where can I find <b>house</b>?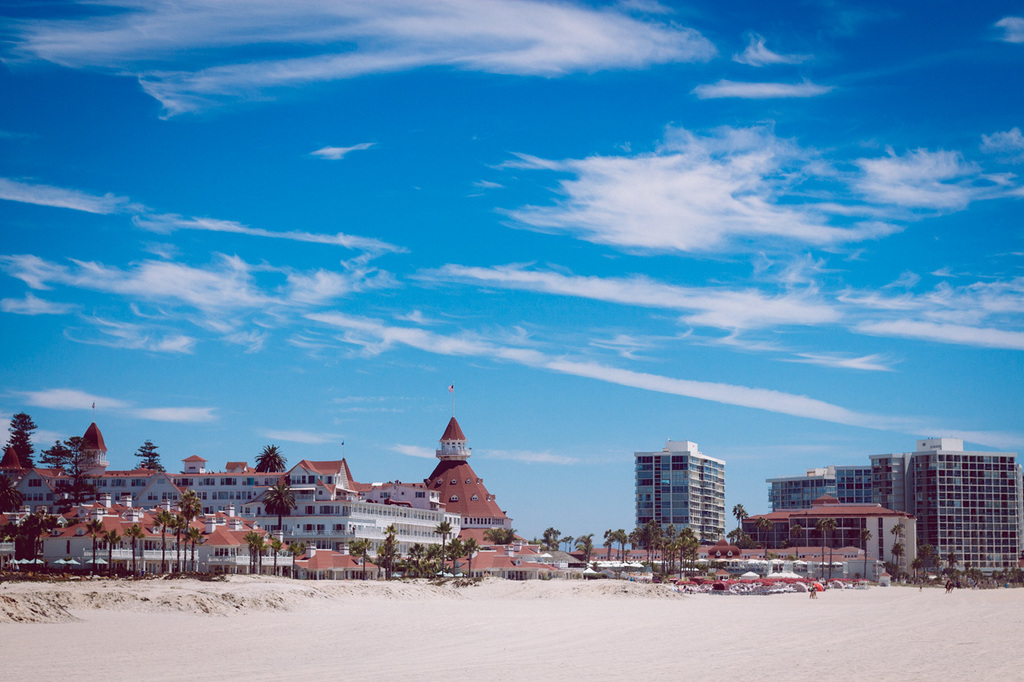
You can find it at [288, 543, 390, 580].
